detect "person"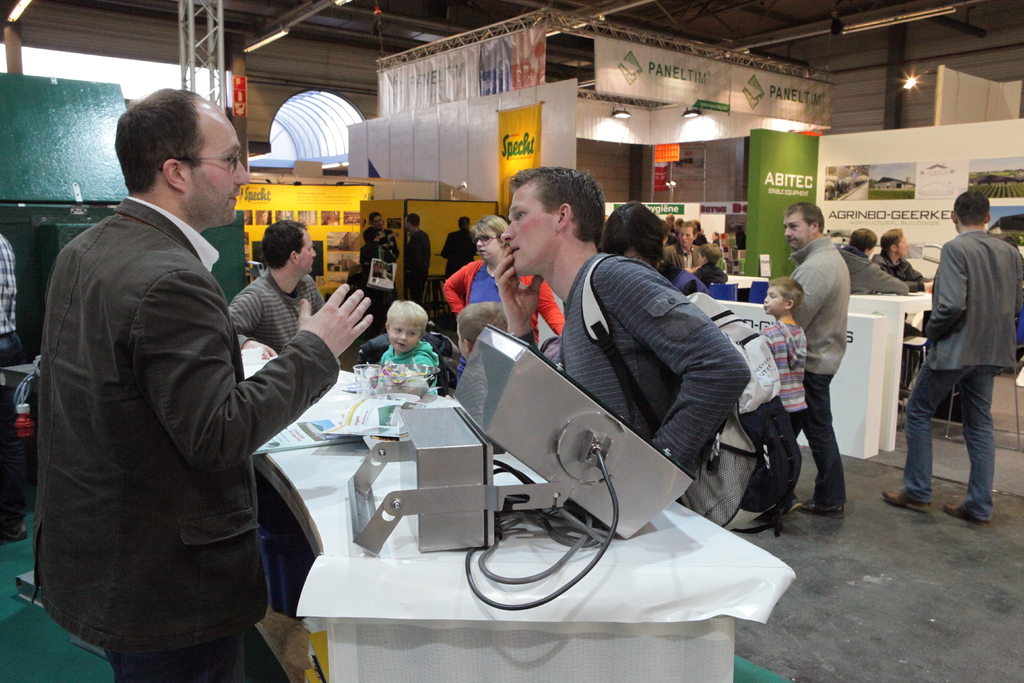
select_region(404, 210, 428, 304)
